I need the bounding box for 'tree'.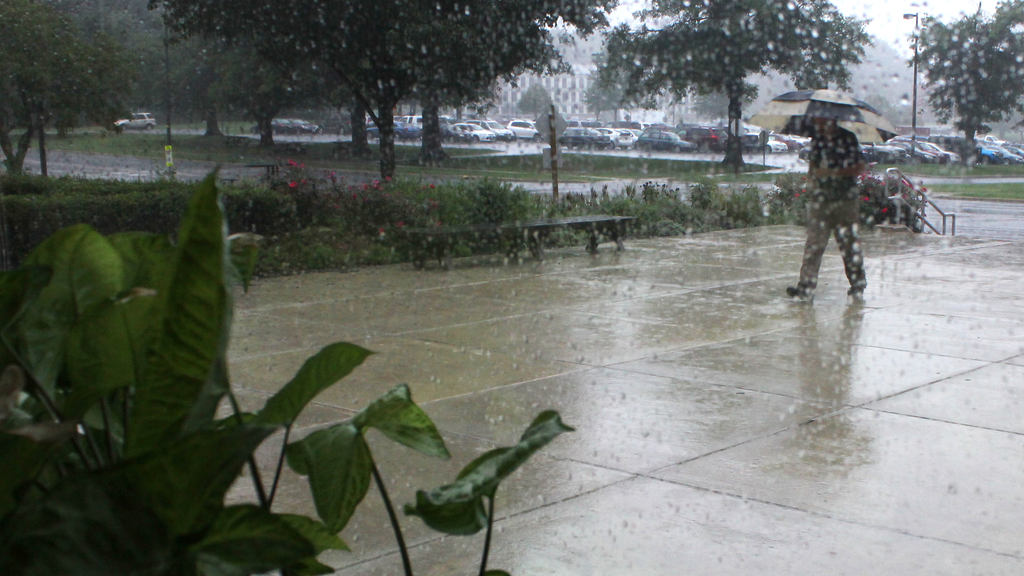
Here it is: rect(580, 51, 660, 124).
